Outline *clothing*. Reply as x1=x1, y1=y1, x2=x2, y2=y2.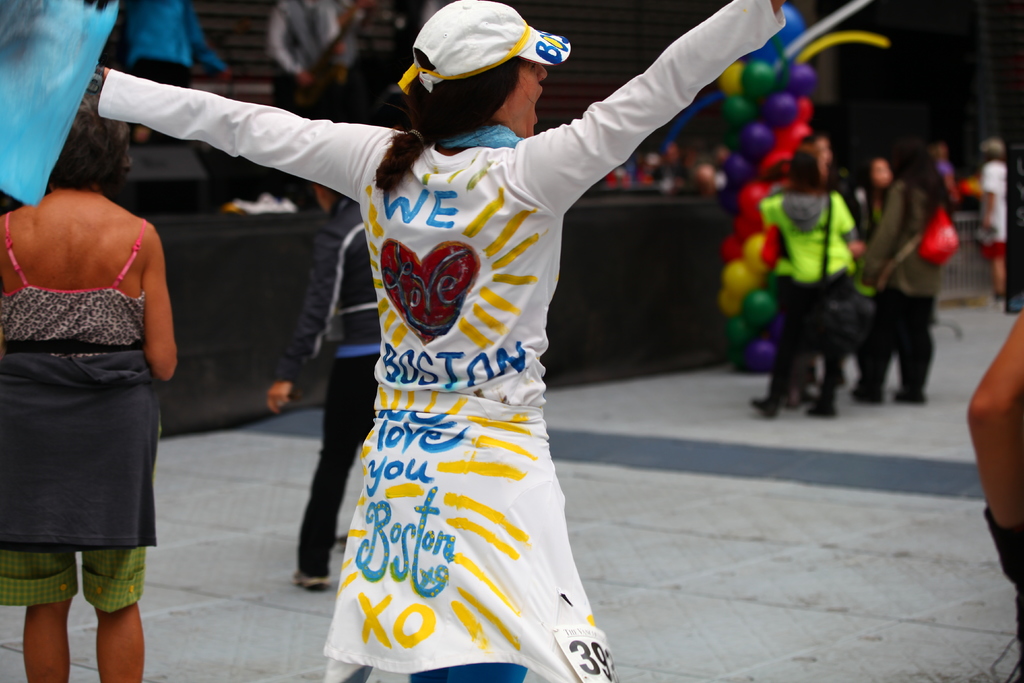
x1=937, y1=160, x2=954, y2=183.
